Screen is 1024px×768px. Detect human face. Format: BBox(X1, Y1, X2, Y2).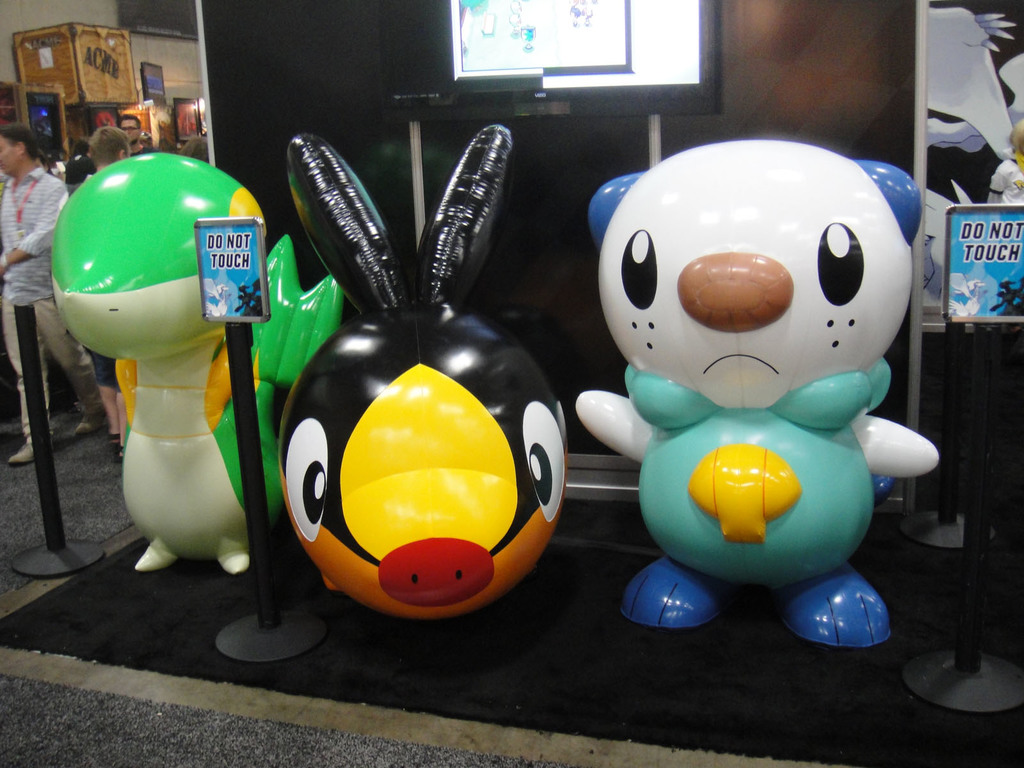
BBox(0, 137, 15, 174).
